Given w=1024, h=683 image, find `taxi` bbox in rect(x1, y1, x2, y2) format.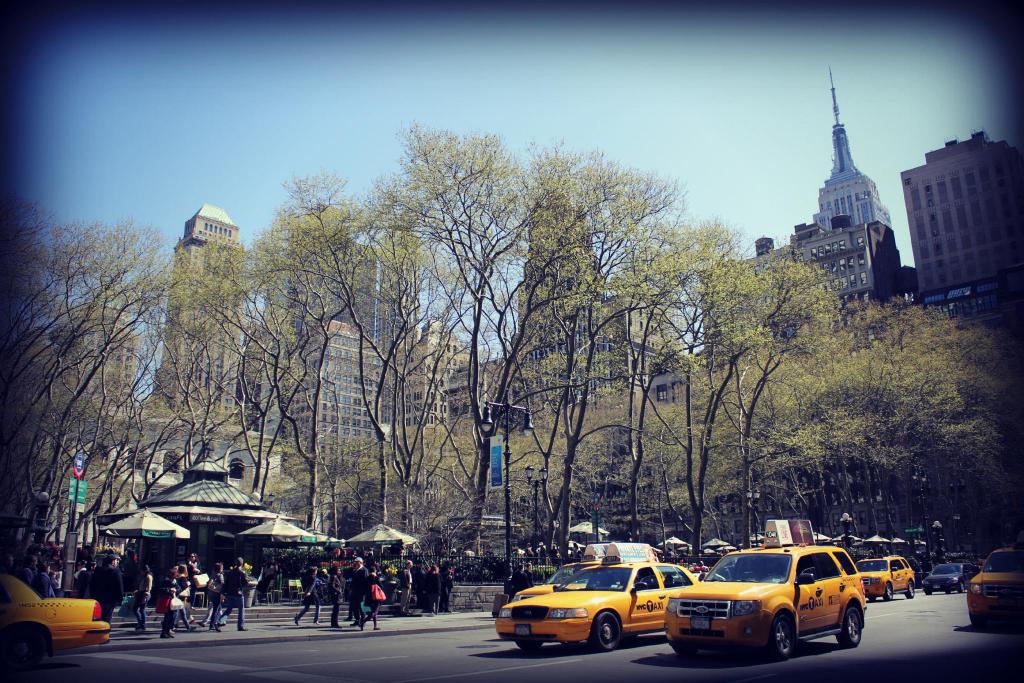
rect(0, 572, 115, 666).
